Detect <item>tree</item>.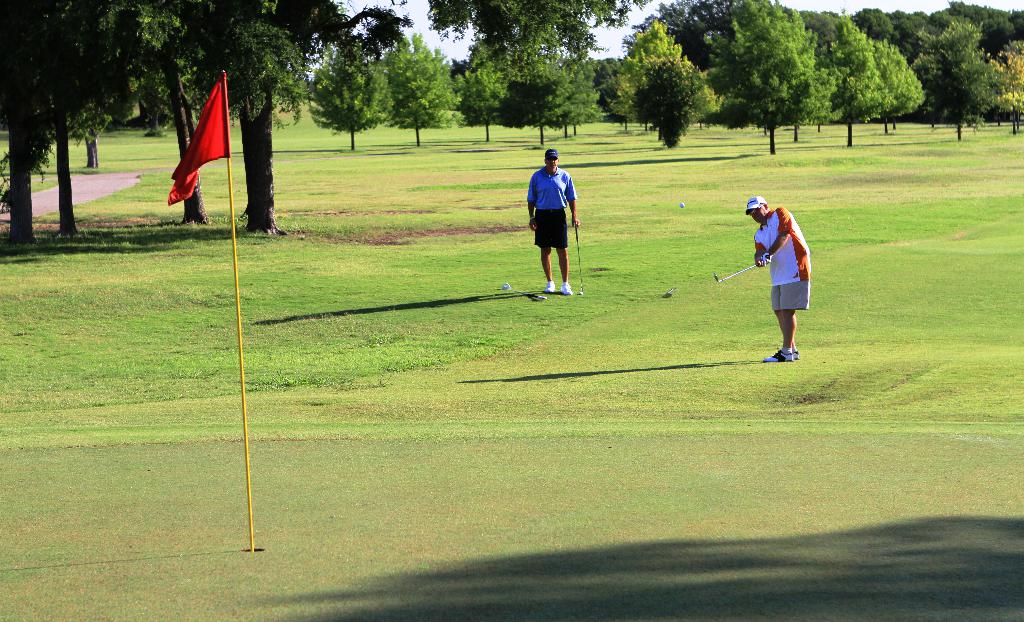
Detected at 456, 61, 509, 146.
